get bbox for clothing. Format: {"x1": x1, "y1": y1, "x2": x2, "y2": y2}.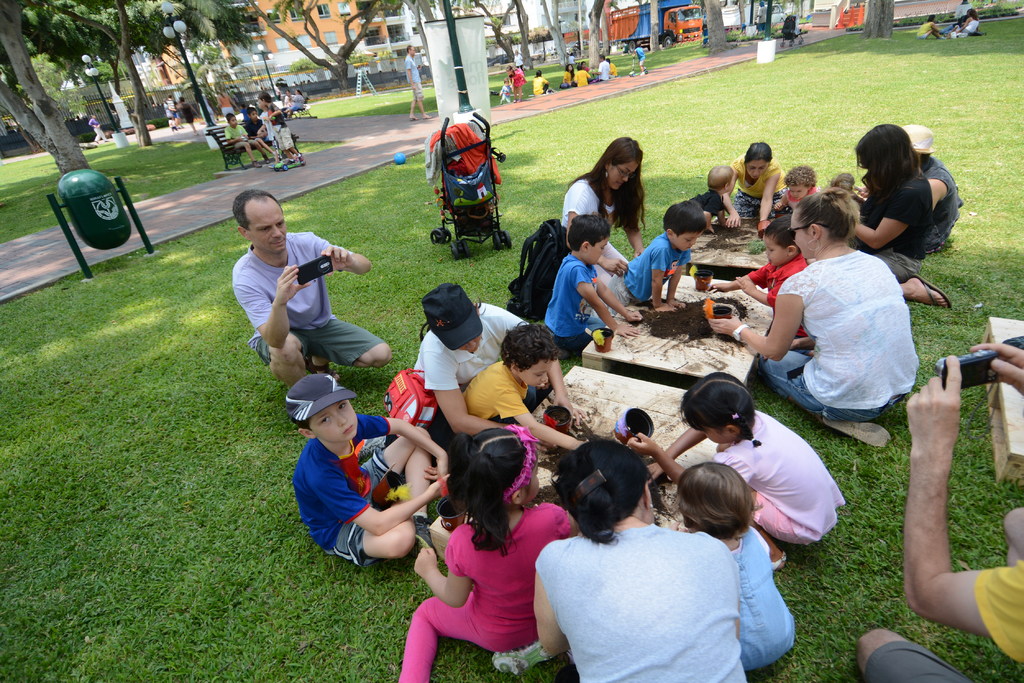
{"x1": 610, "y1": 224, "x2": 687, "y2": 312}.
